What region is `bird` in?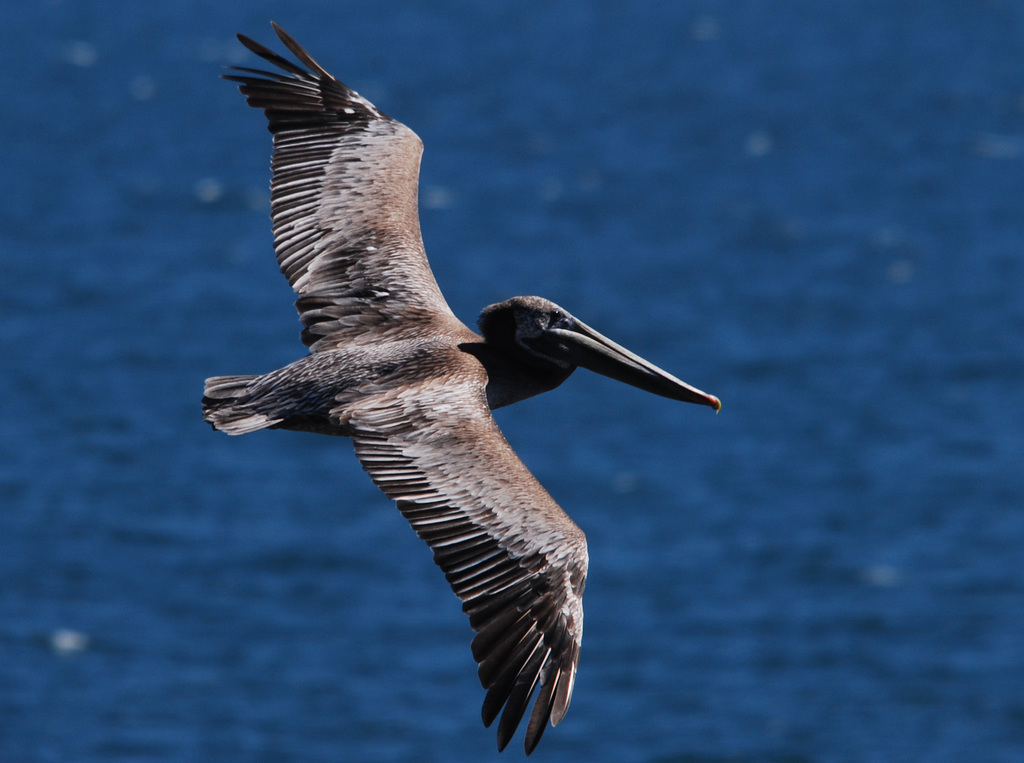
[186, 58, 688, 760].
